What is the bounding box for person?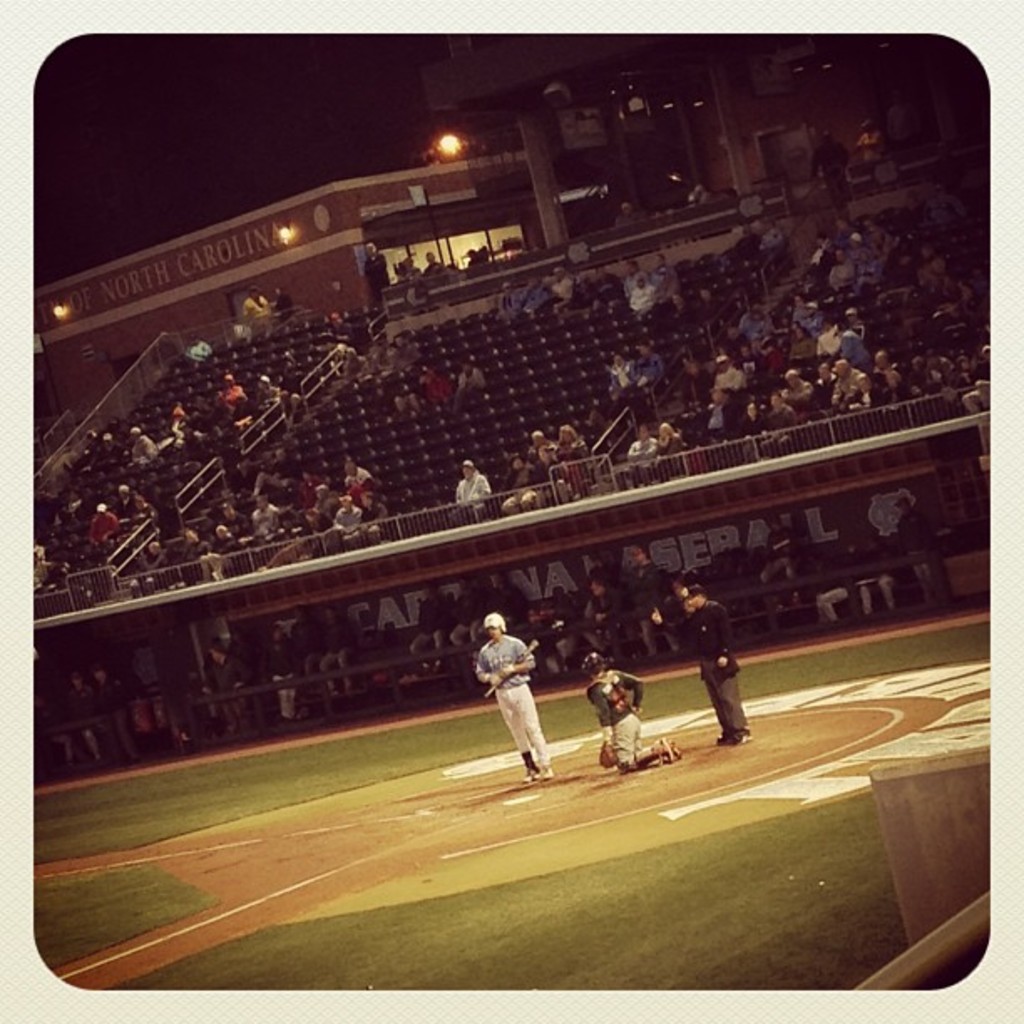
box(651, 586, 756, 745).
